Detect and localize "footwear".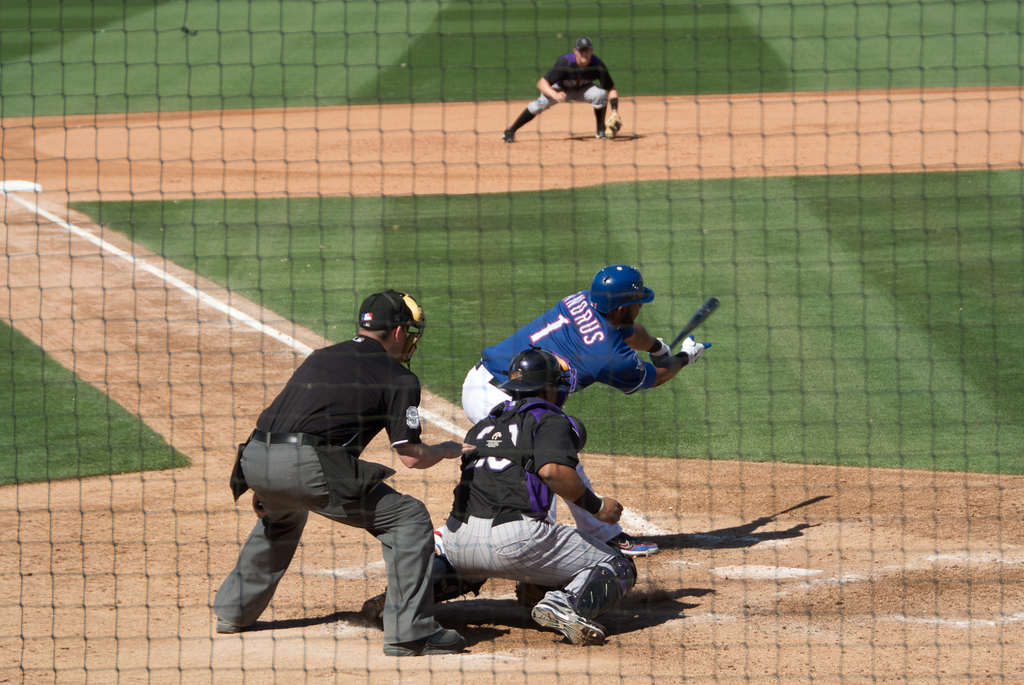
Localized at l=611, t=530, r=657, b=550.
